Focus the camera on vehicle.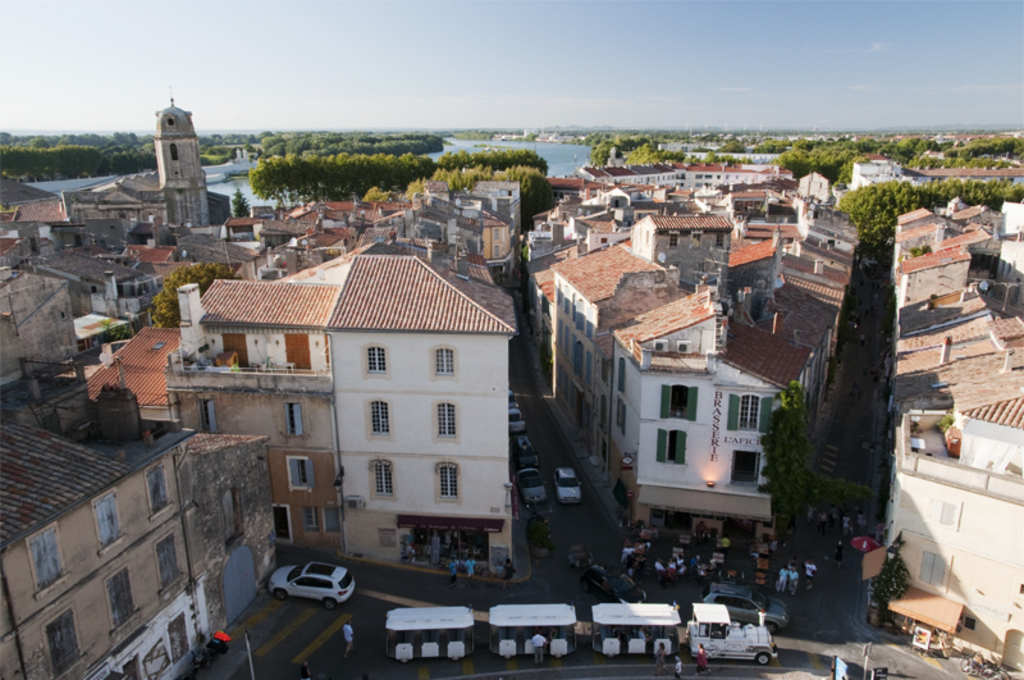
Focus region: bbox=(698, 575, 788, 636).
